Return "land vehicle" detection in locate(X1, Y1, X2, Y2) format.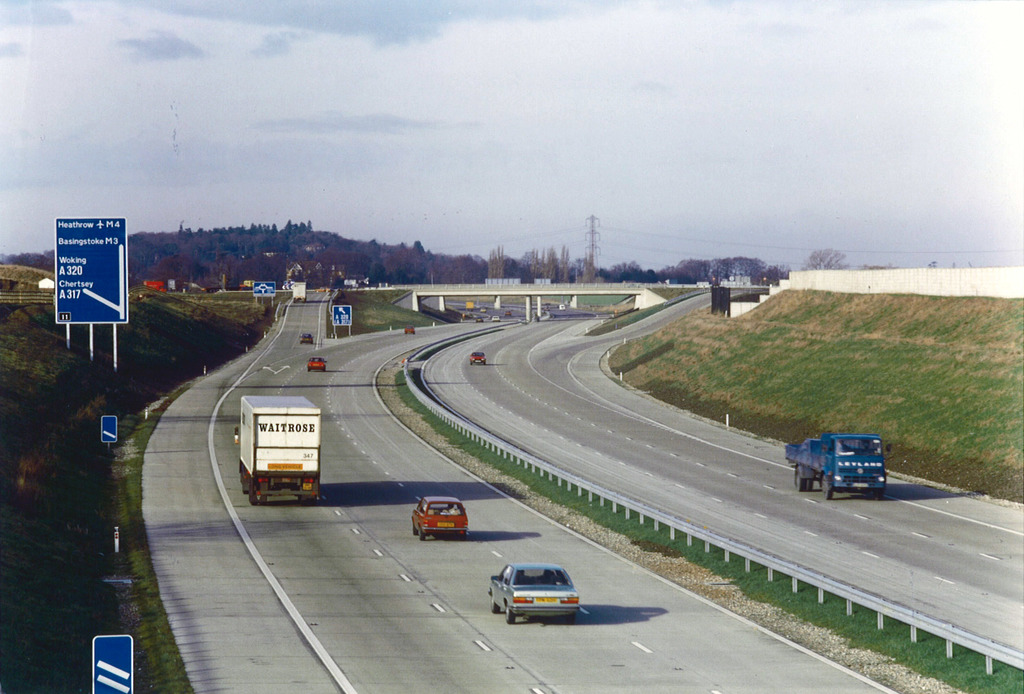
locate(785, 435, 893, 498).
